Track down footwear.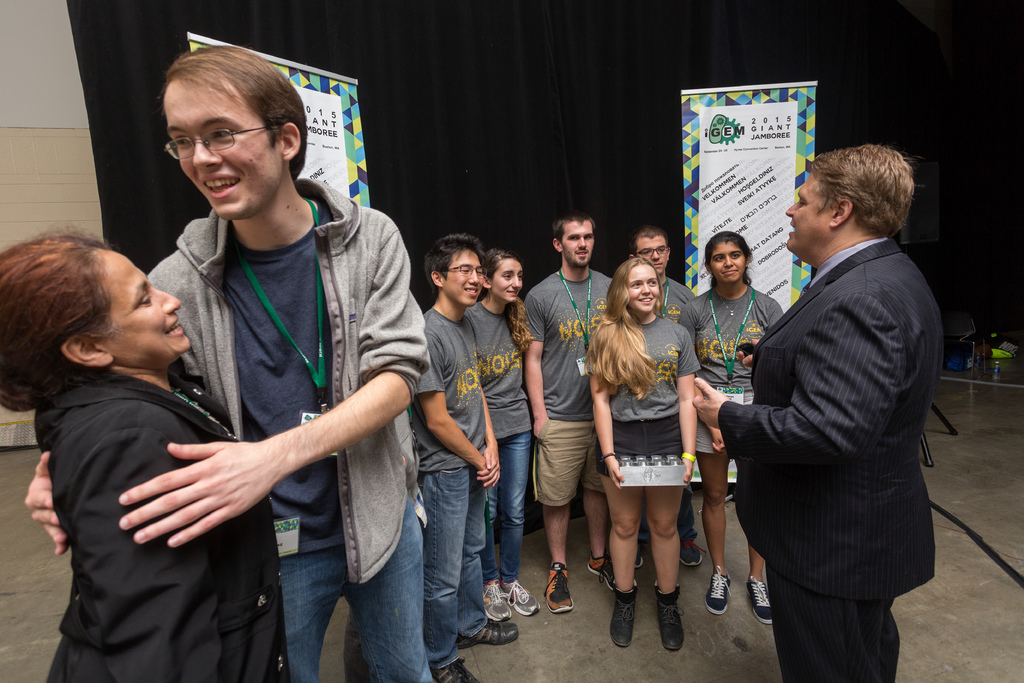
Tracked to x1=744 y1=573 x2=774 y2=623.
